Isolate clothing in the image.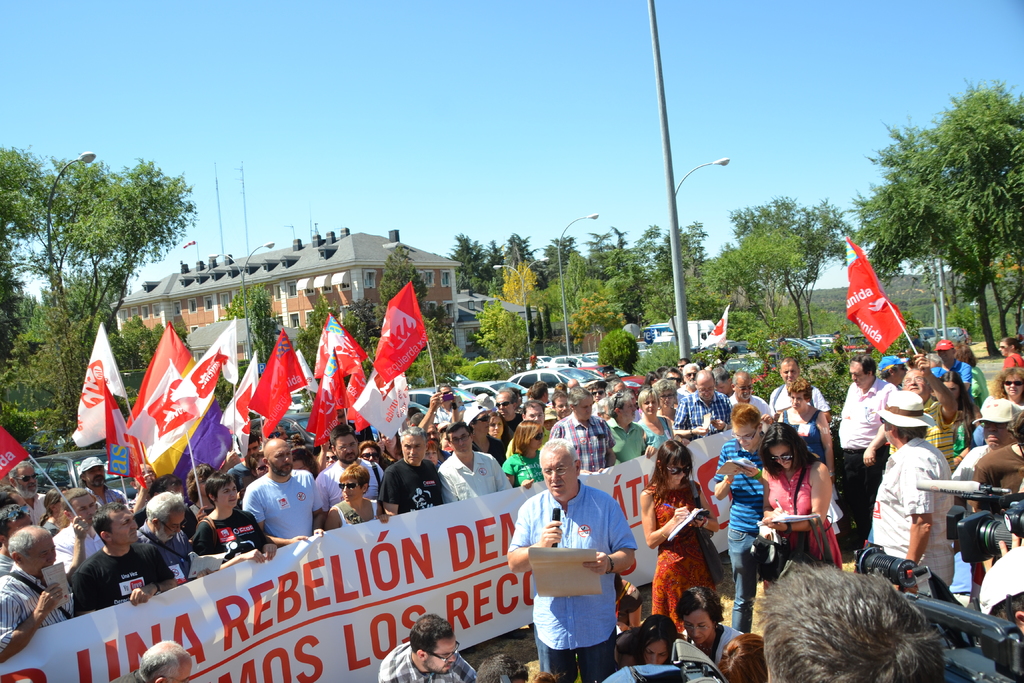
Isolated region: (69,545,170,612).
